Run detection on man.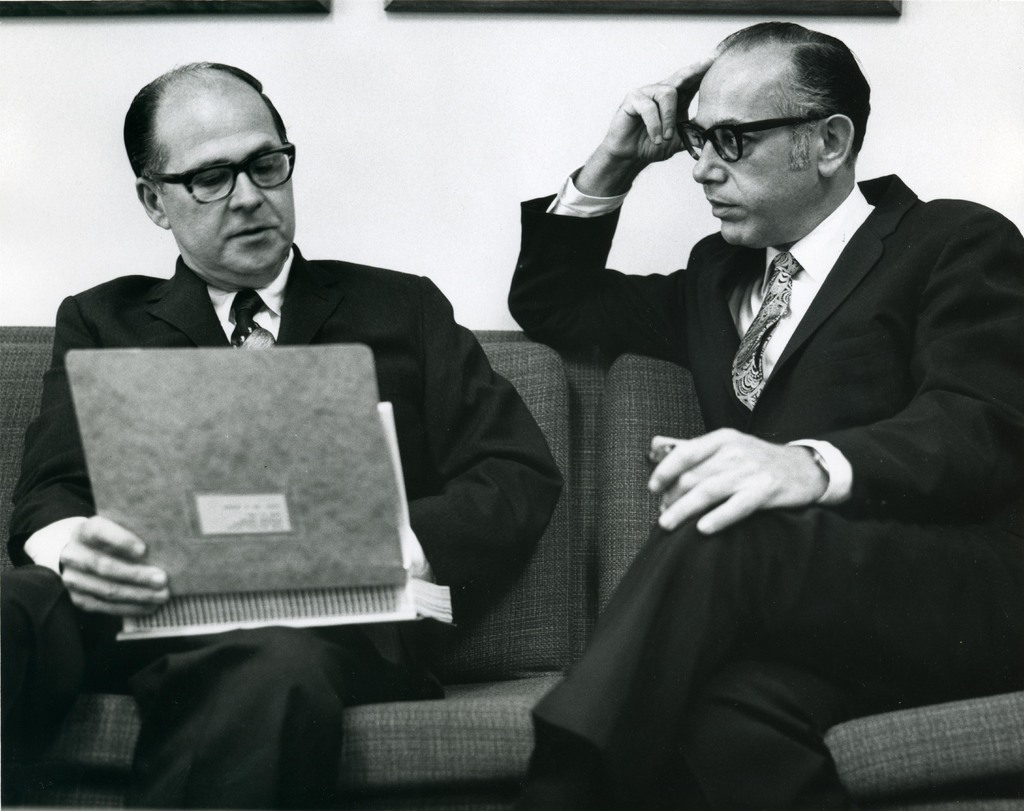
Result: bbox(0, 54, 579, 810).
